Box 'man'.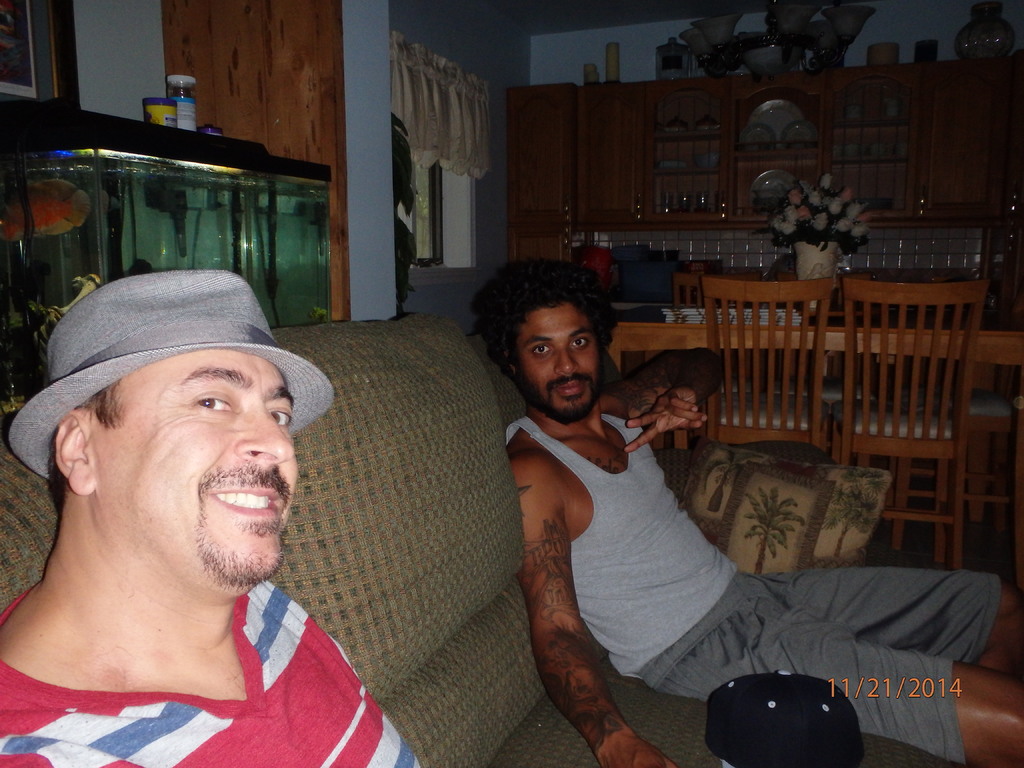
454,301,936,753.
